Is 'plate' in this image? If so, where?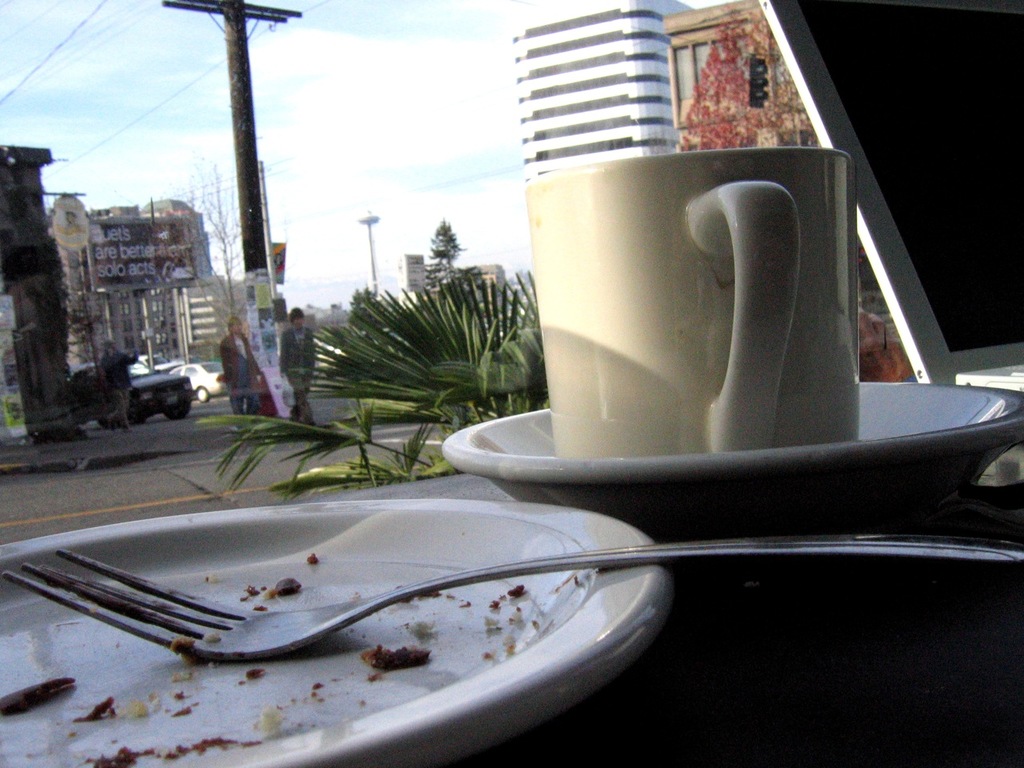
Yes, at [442, 380, 1023, 544].
